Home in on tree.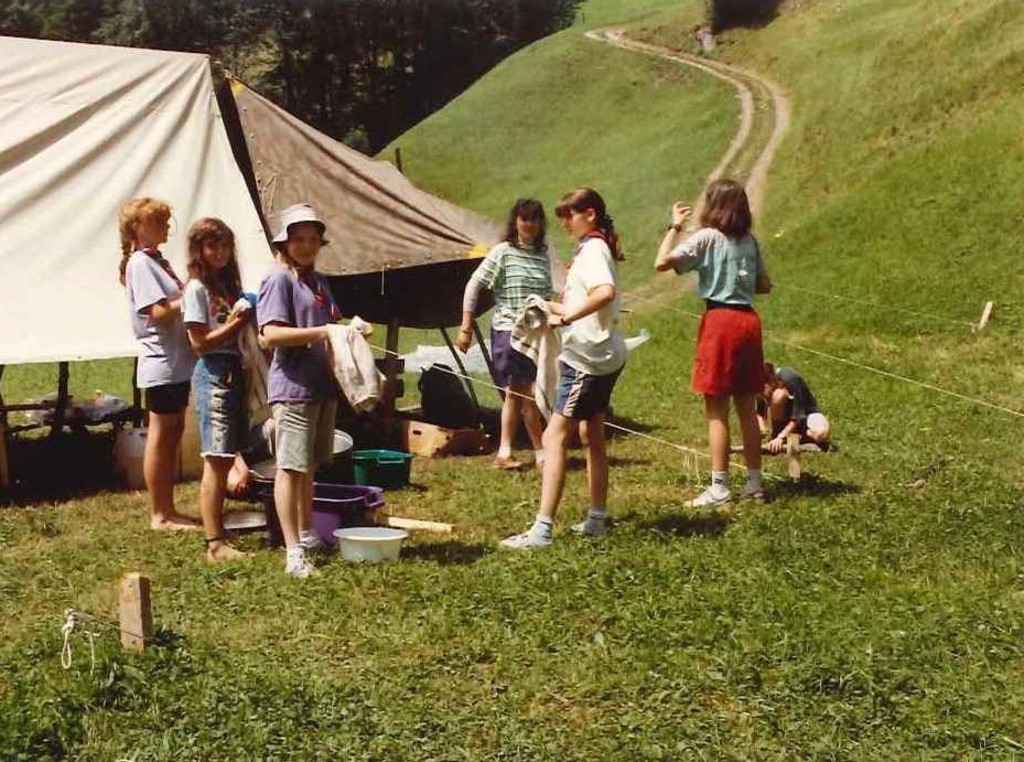
Homed in at l=255, t=0, r=316, b=120.
